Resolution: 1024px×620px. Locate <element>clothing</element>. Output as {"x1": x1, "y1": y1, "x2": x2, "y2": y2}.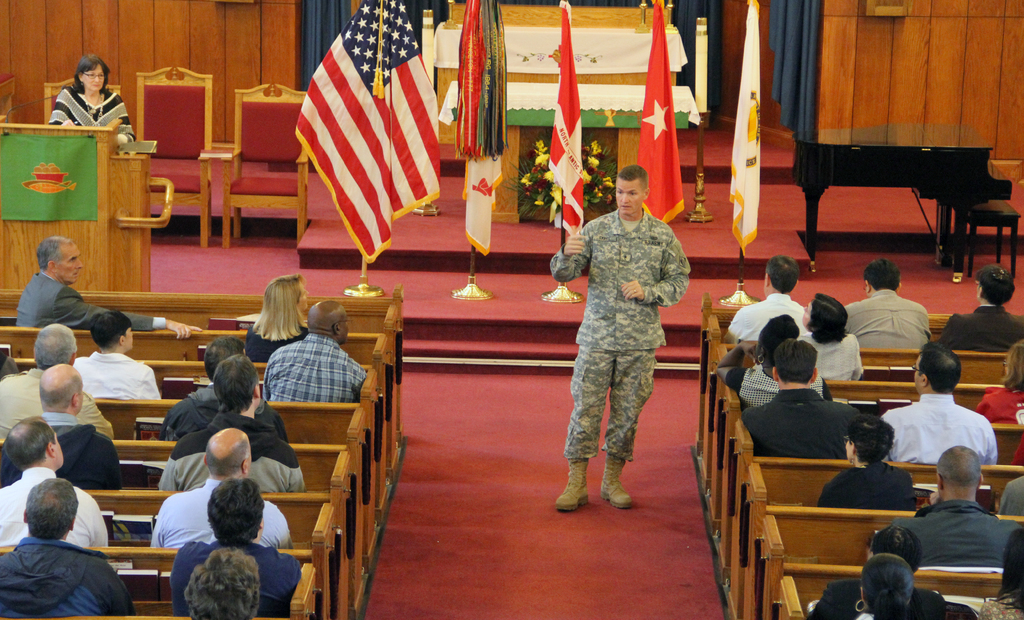
{"x1": 977, "y1": 596, "x2": 1023, "y2": 619}.
